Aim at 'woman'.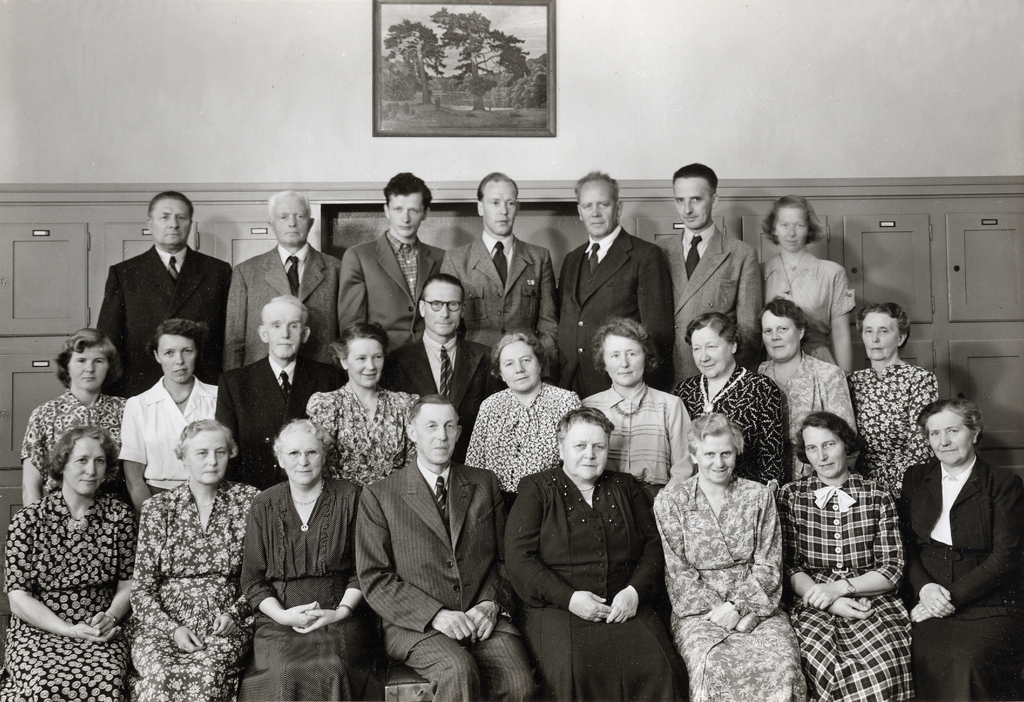
Aimed at 310, 322, 416, 487.
